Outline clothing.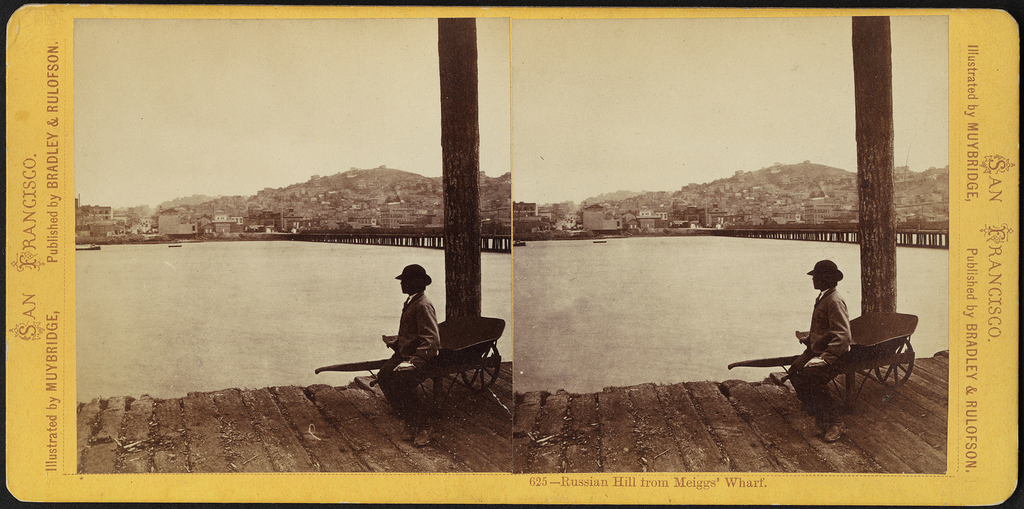
Outline: rect(798, 287, 849, 364).
